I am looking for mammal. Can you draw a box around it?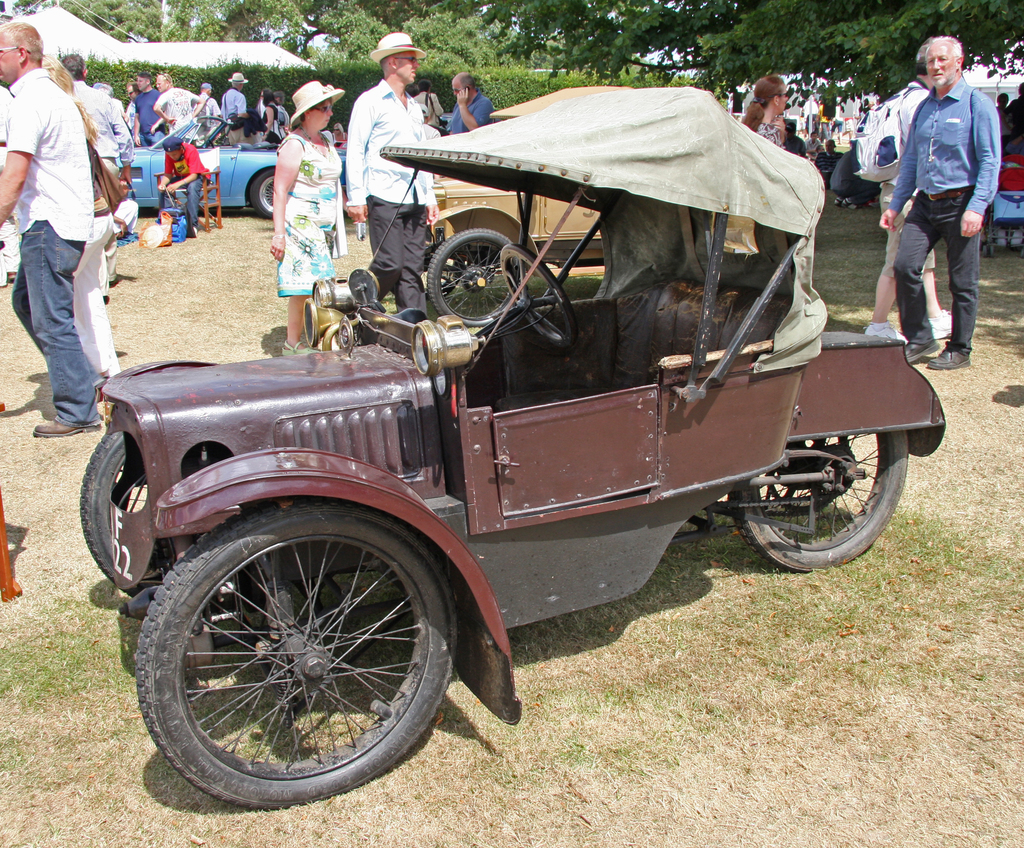
Sure, the bounding box is Rect(333, 122, 343, 133).
